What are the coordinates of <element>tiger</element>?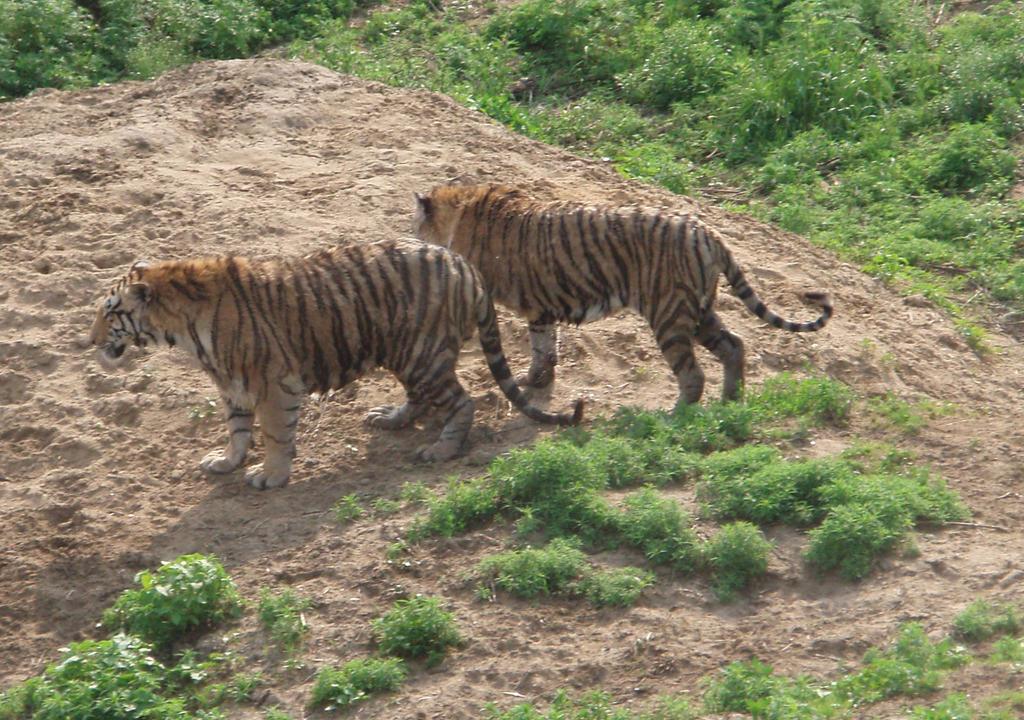
region(412, 173, 836, 426).
